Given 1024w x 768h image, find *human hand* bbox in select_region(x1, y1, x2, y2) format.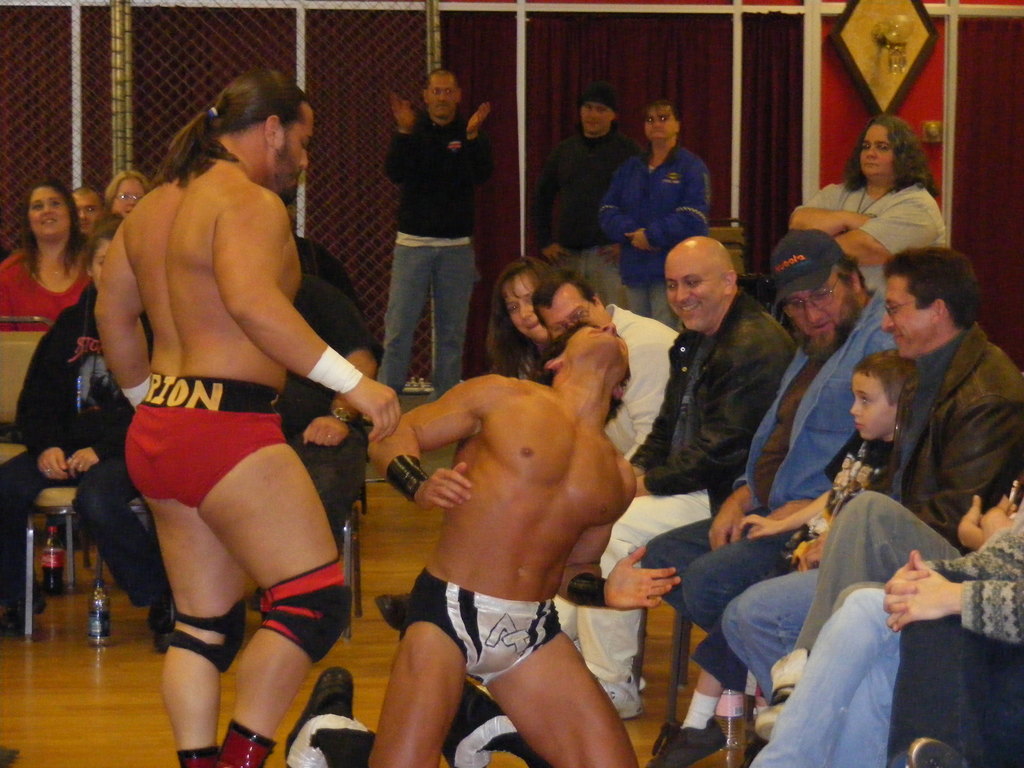
select_region(847, 212, 876, 229).
